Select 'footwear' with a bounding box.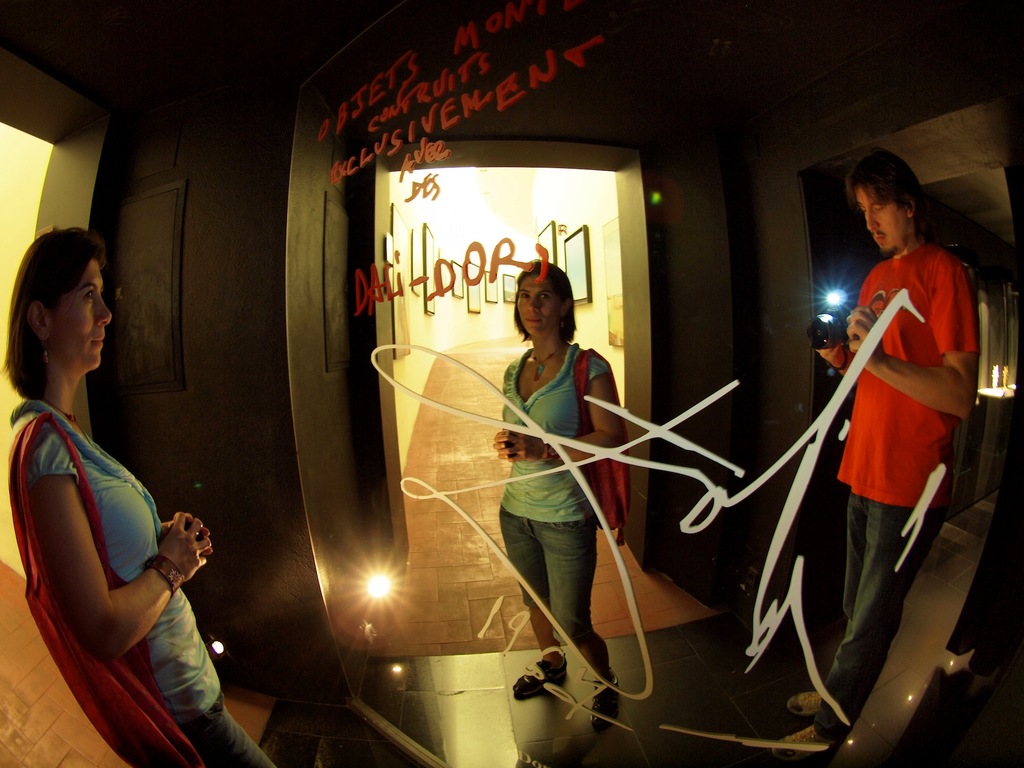
[590, 673, 620, 732].
